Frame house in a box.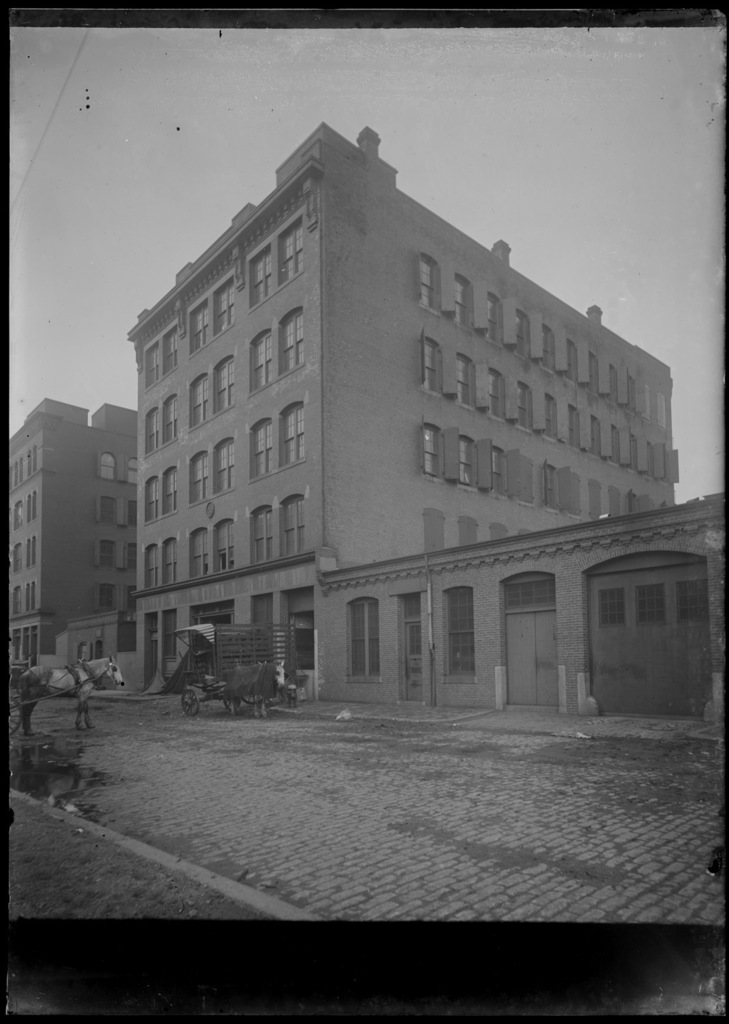
0/395/120/692.
